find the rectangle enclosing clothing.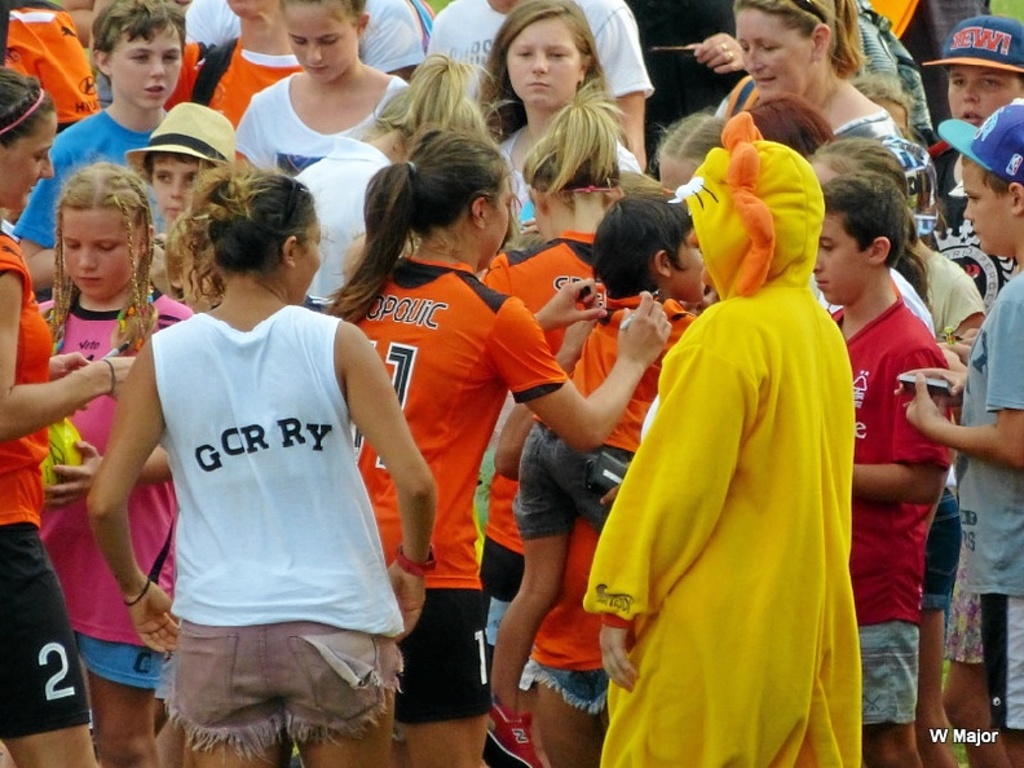
x1=0 y1=1 x2=110 y2=142.
